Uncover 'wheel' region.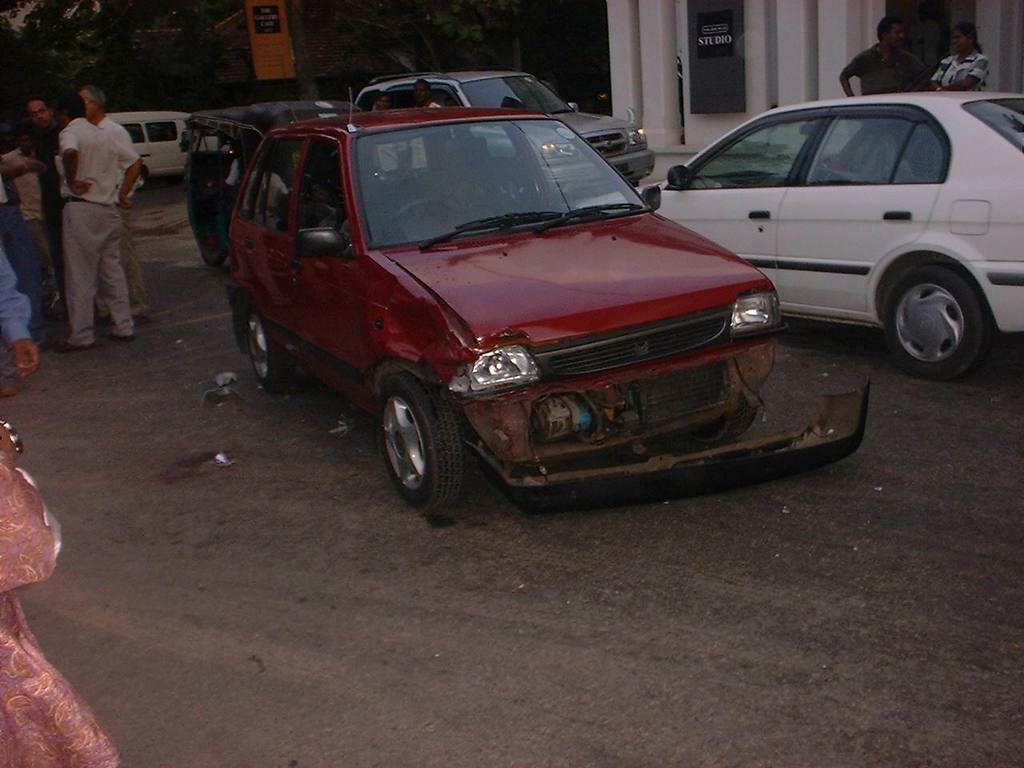
Uncovered: x1=202, y1=248, x2=224, y2=265.
